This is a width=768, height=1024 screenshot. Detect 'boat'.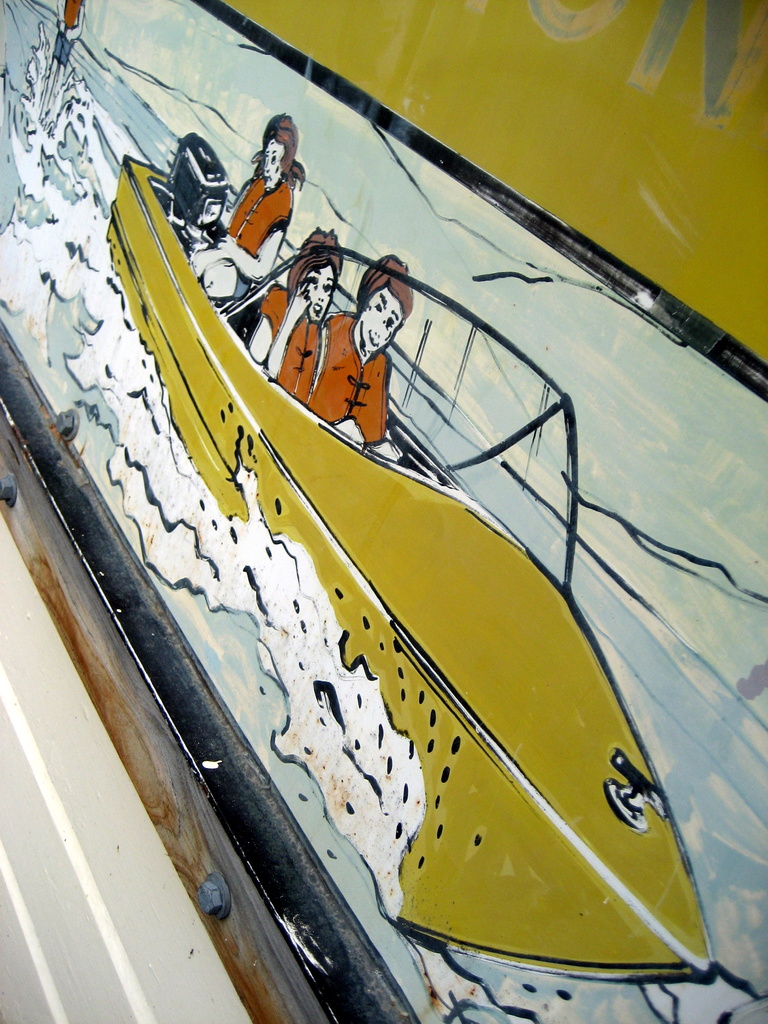
BBox(111, 118, 722, 1023).
